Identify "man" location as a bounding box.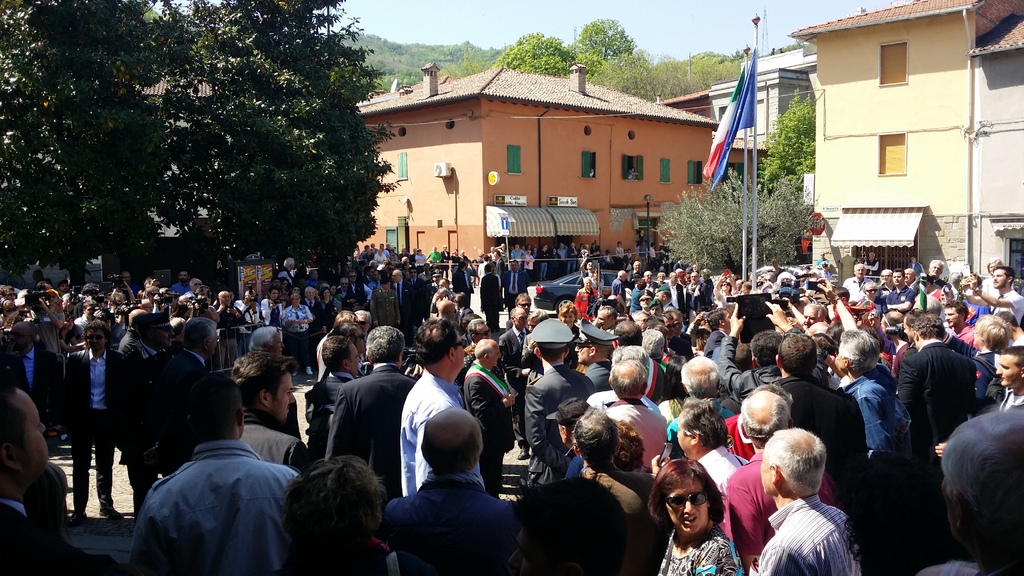
515:409:667:572.
